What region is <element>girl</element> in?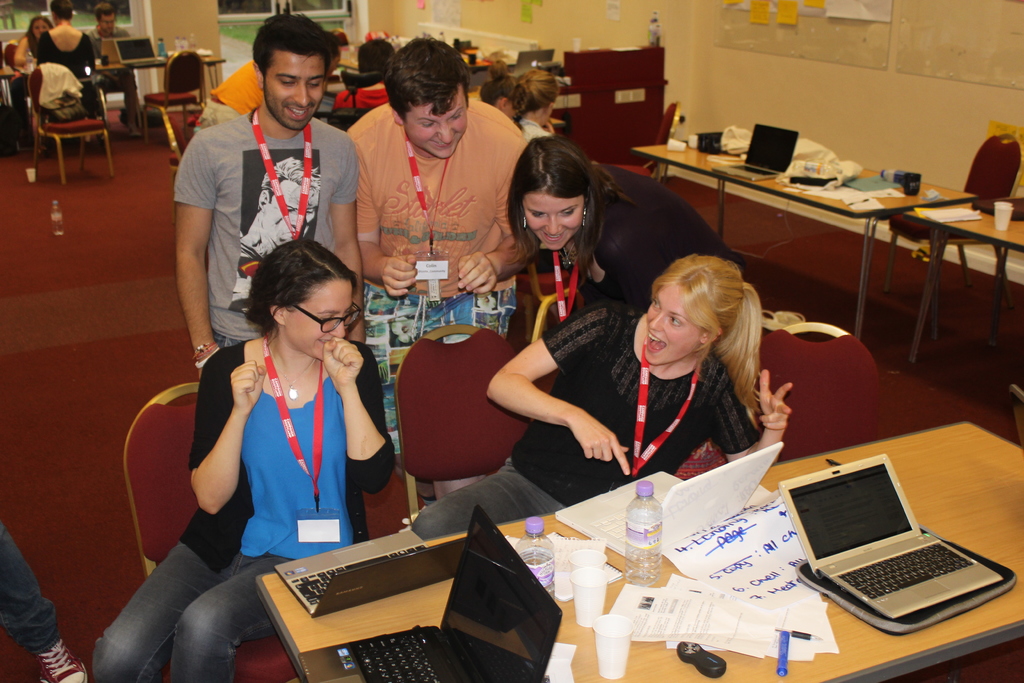
x1=505, y1=138, x2=729, y2=306.
